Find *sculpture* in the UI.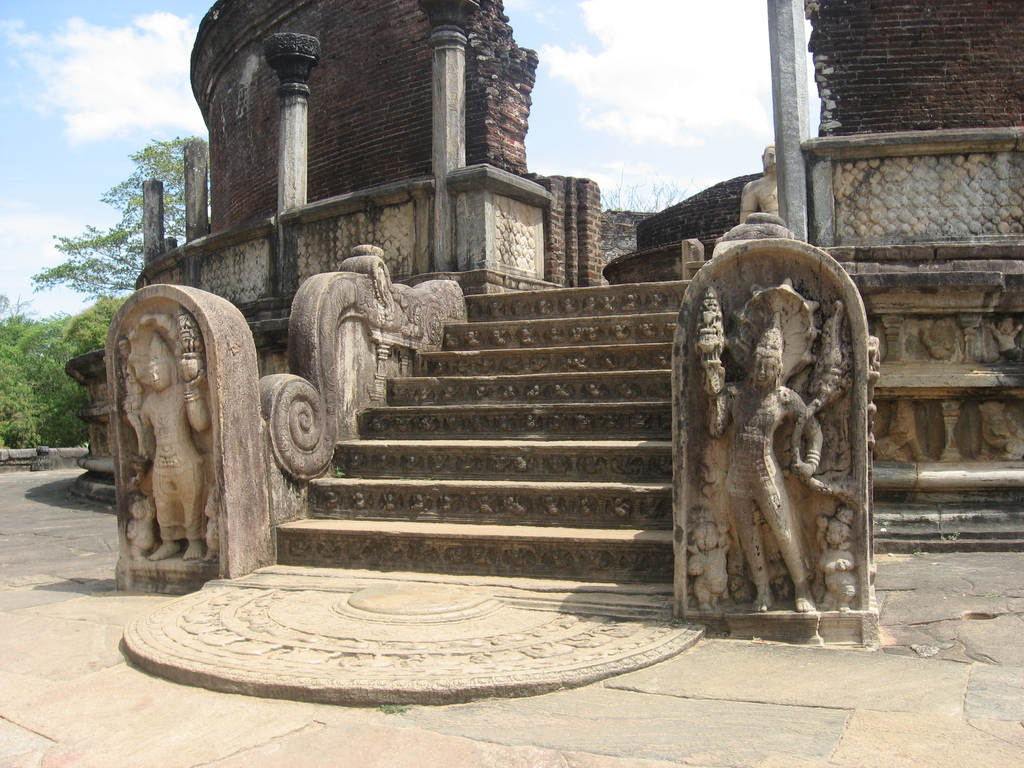
UI element at pyautogui.locateOnScreen(460, 456, 480, 470).
